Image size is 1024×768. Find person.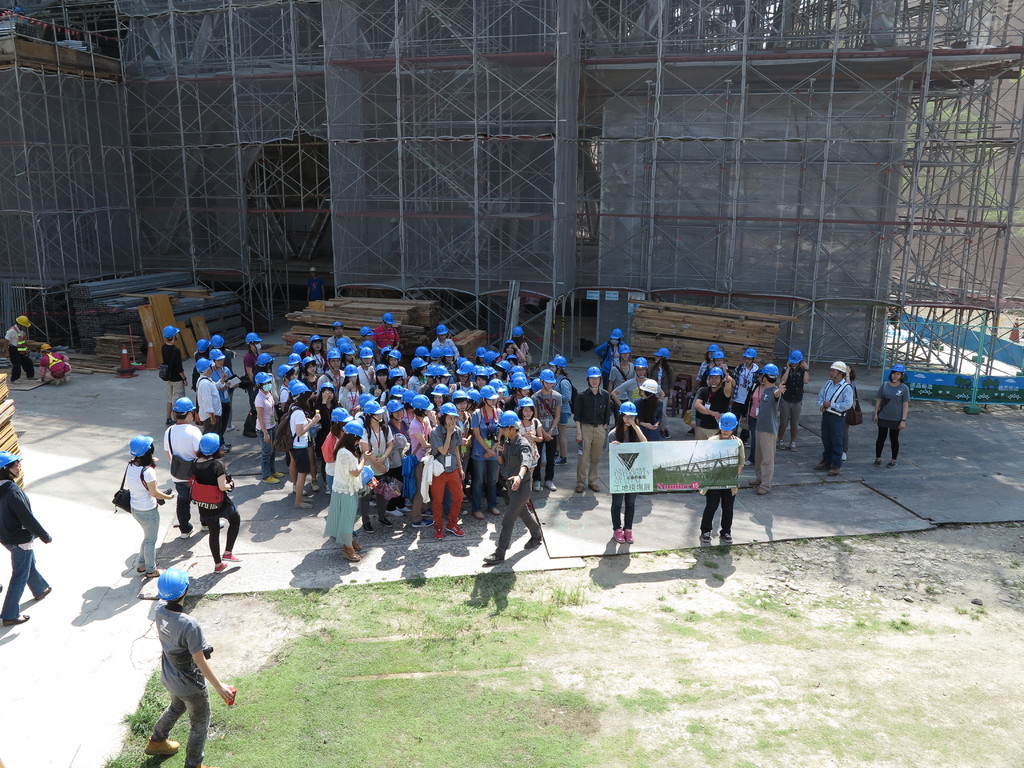
rect(732, 349, 759, 433).
